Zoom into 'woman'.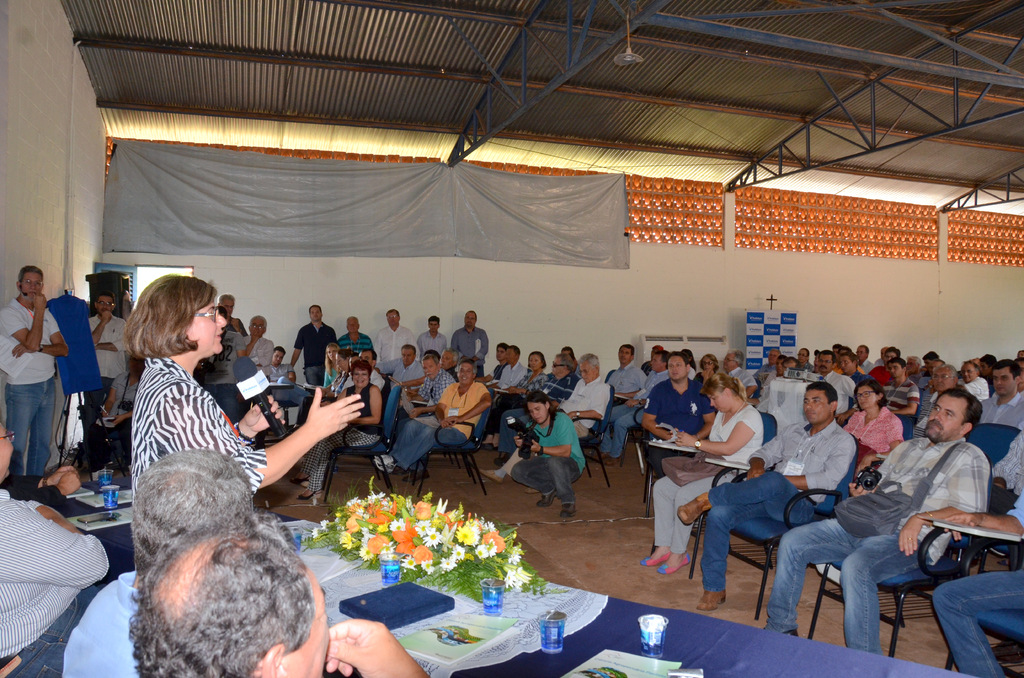
Zoom target: left=290, top=342, right=339, bottom=430.
